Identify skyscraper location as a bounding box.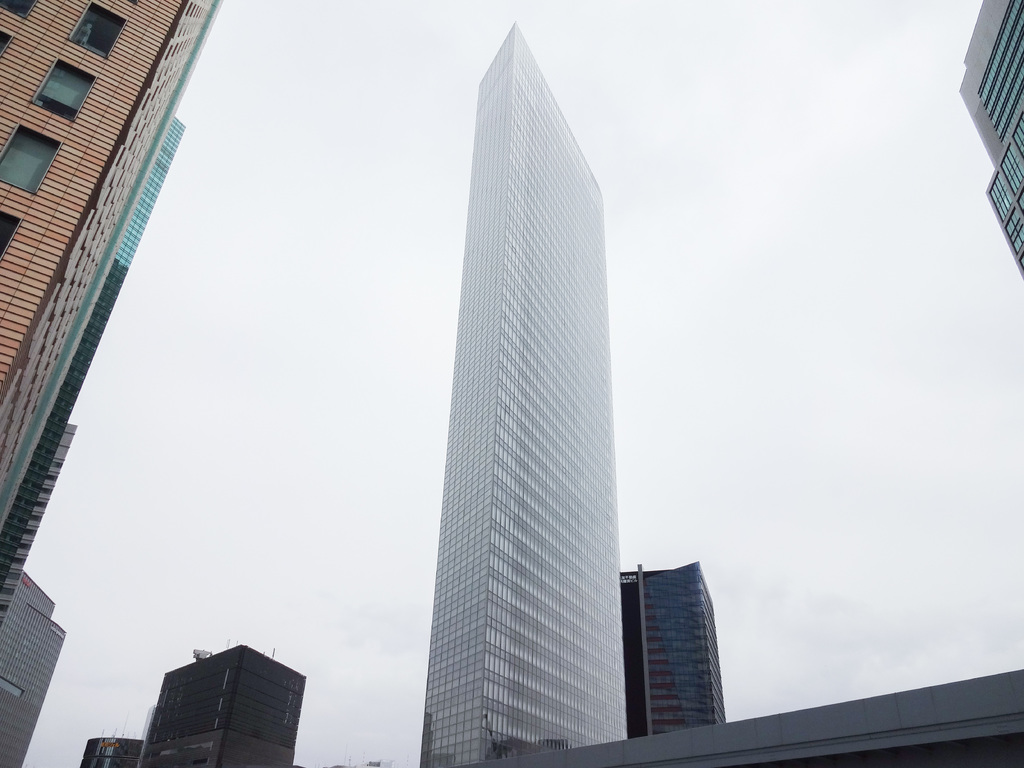
<bbox>382, 4, 684, 767</bbox>.
